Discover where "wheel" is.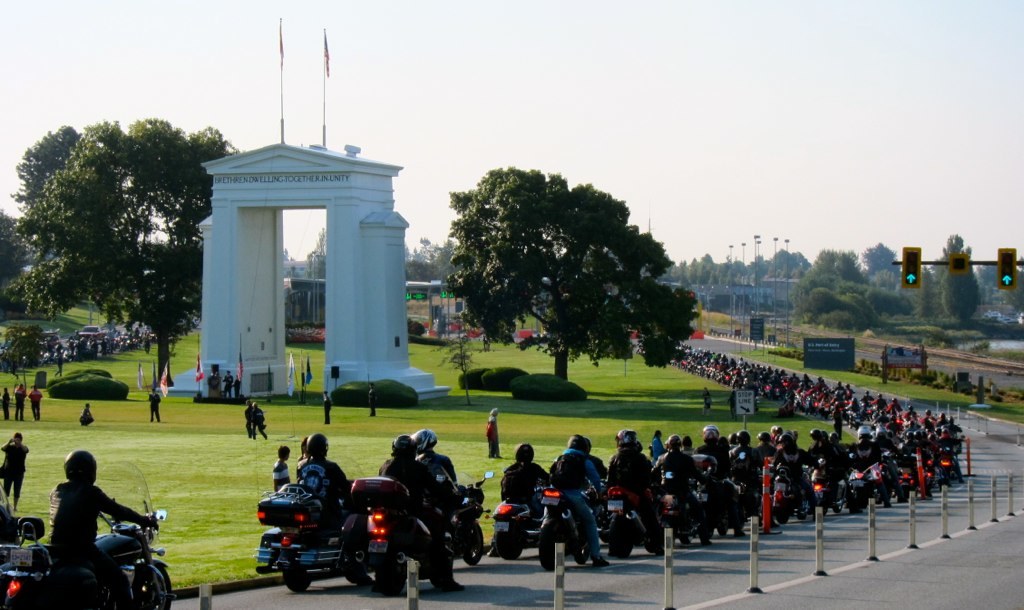
Discovered at 377 546 412 597.
